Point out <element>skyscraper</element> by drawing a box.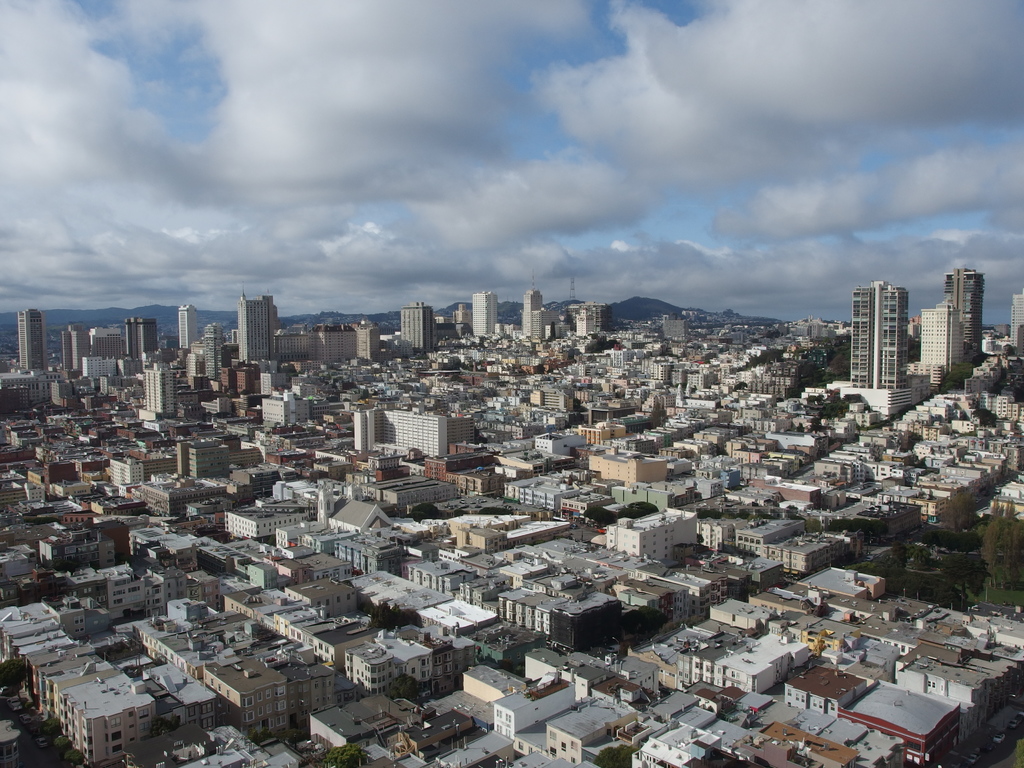
[15, 305, 44, 368].
